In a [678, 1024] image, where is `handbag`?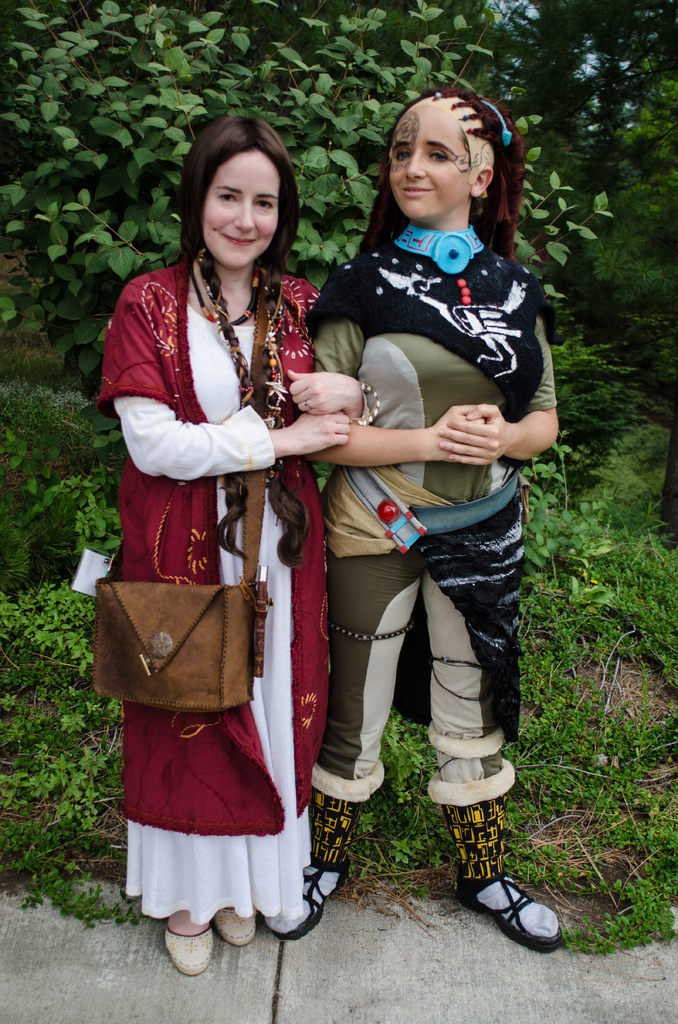
92:273:273:711.
